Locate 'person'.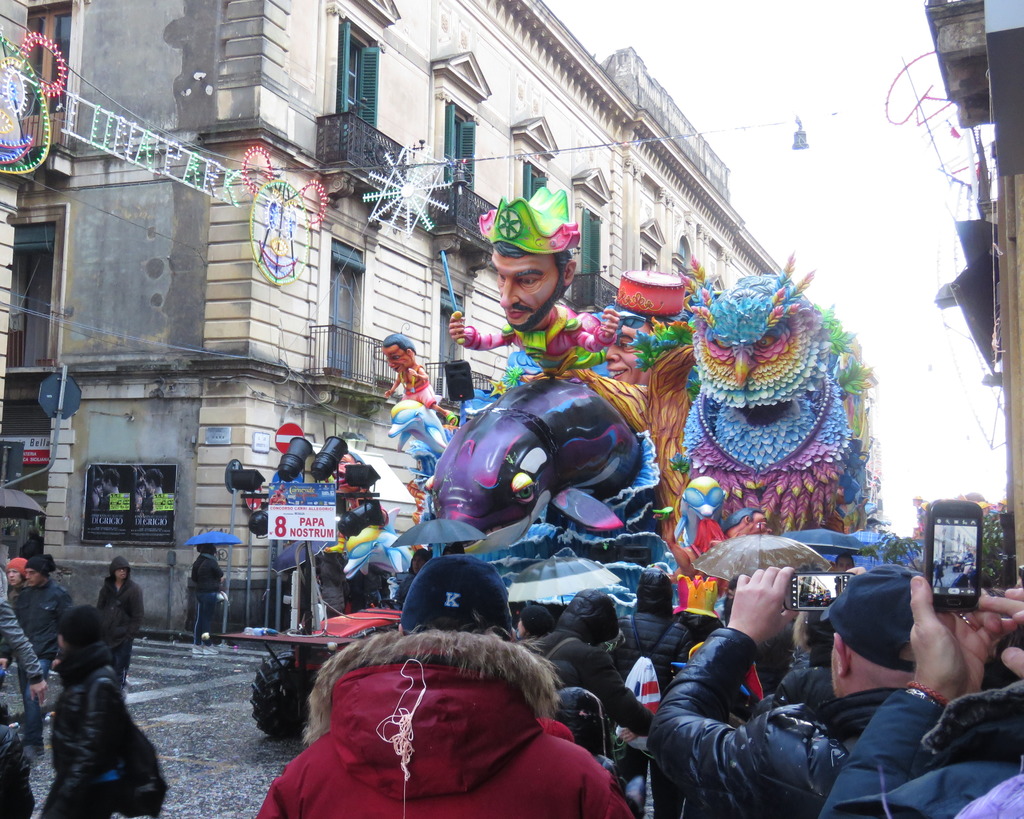
Bounding box: box(10, 554, 81, 759).
